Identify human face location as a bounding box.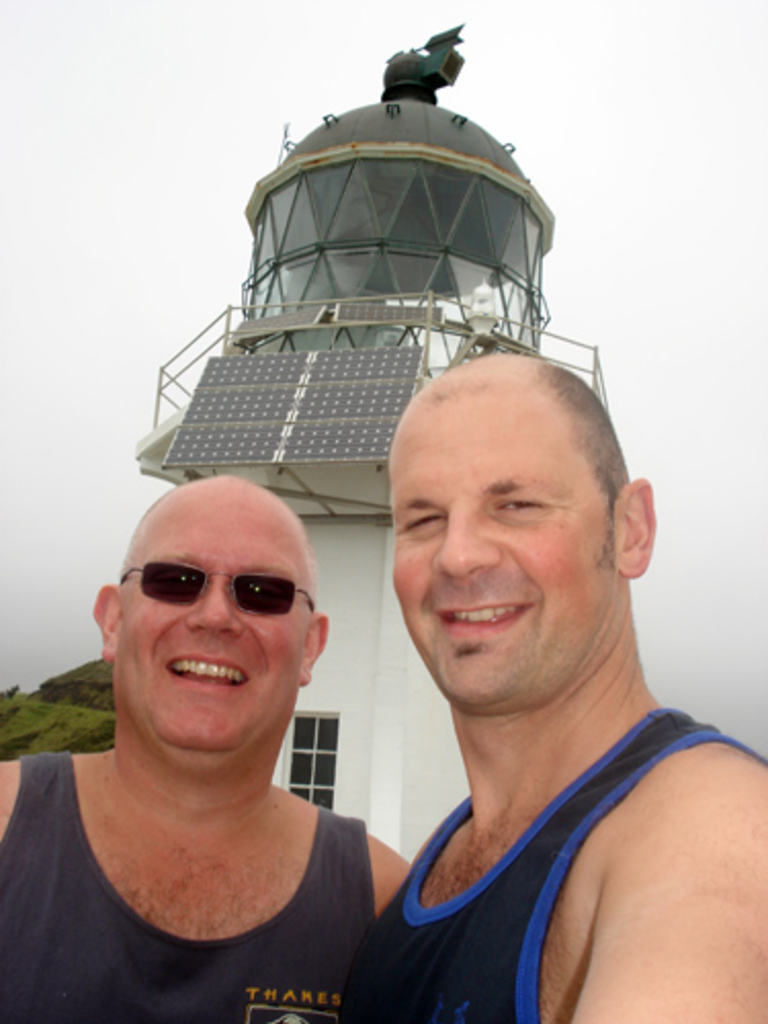
{"left": 115, "top": 498, "right": 309, "bottom": 766}.
